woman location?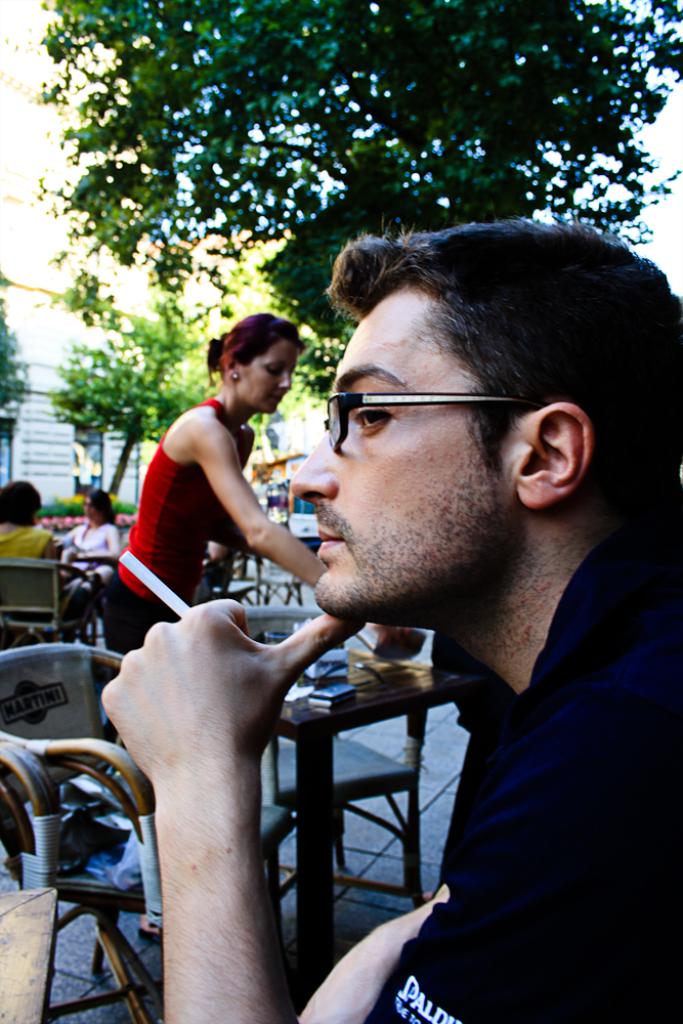
box=[66, 488, 117, 566]
